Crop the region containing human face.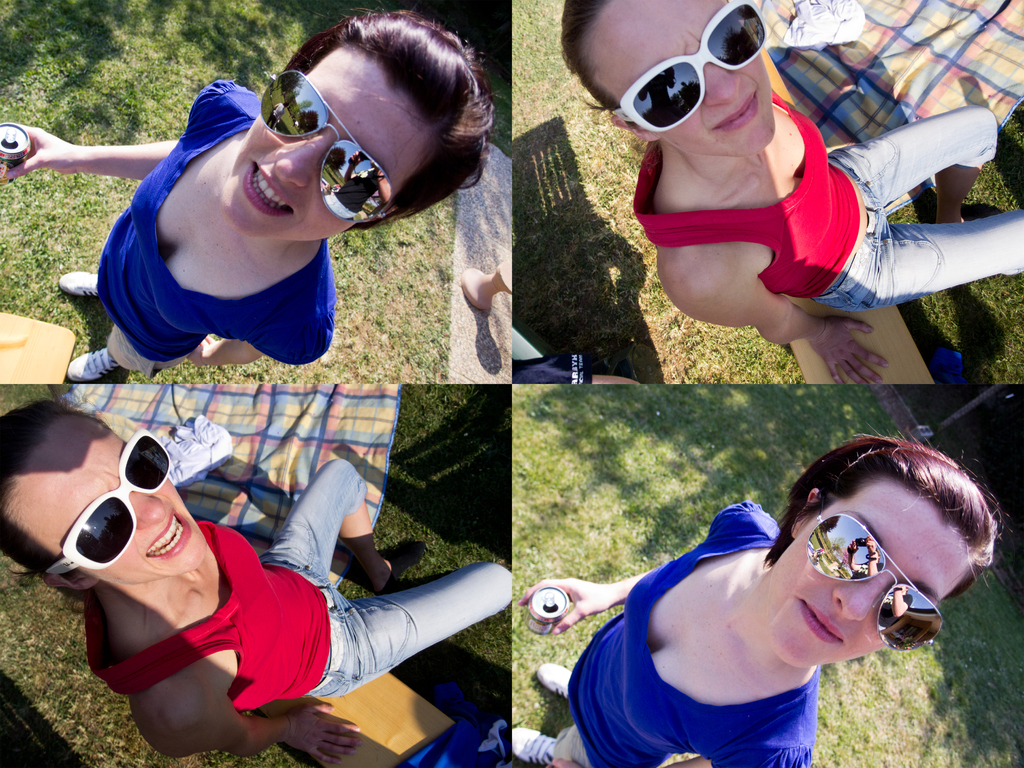
Crop region: locate(218, 40, 432, 239).
